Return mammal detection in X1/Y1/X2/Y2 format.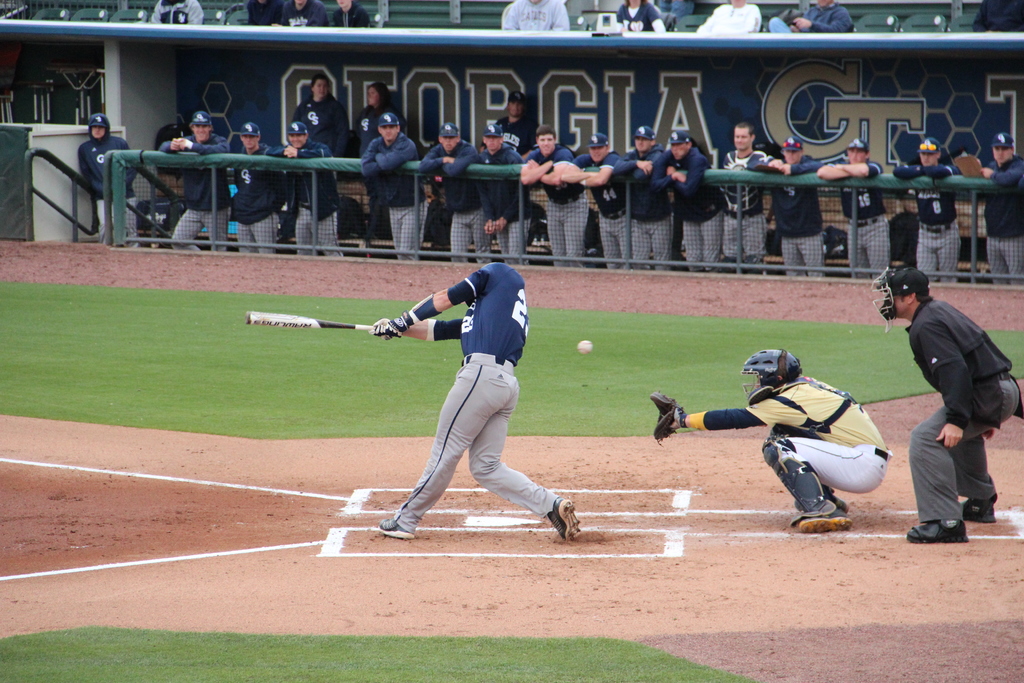
868/265/1020/543.
